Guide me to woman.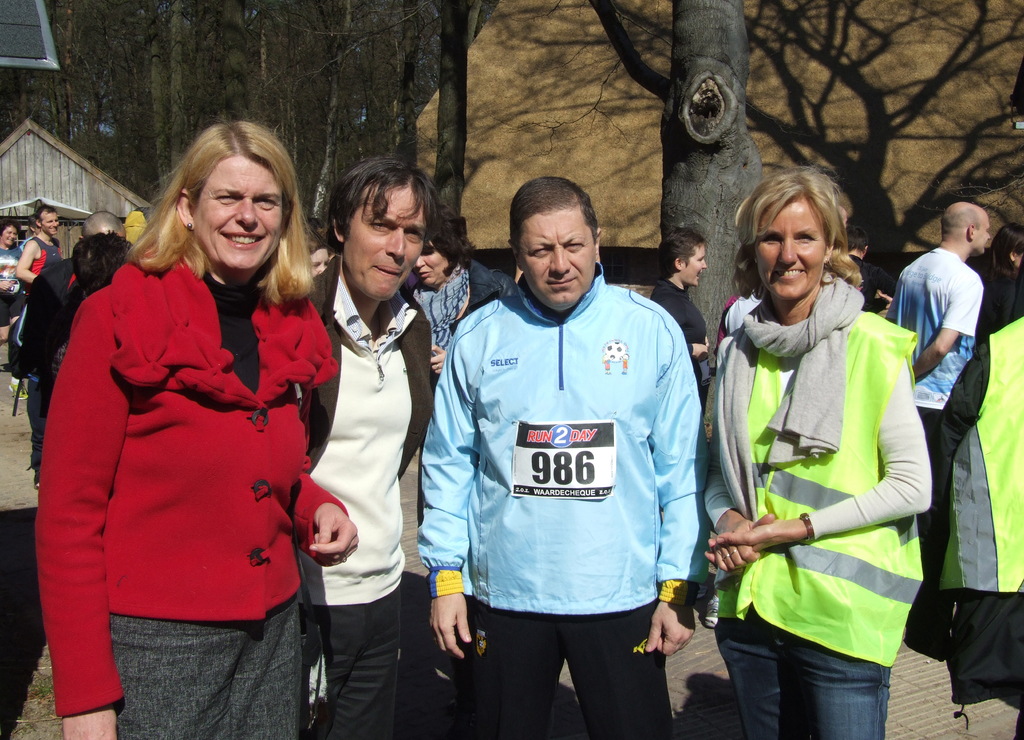
Guidance: (37,119,363,739).
